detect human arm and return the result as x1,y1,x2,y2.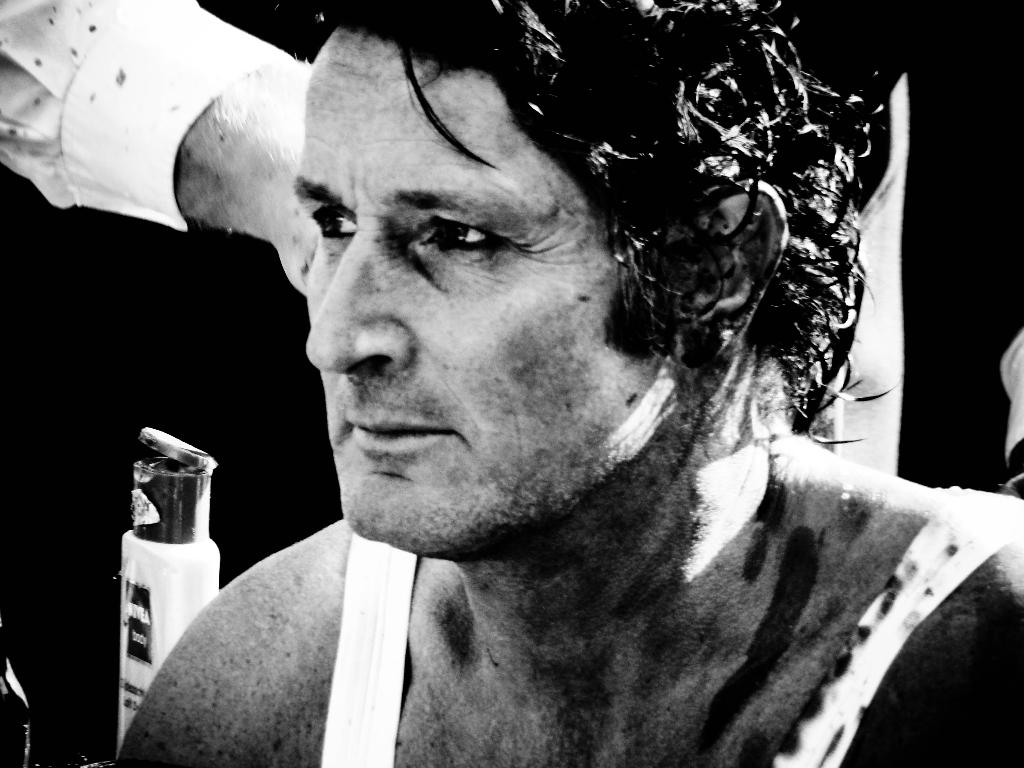
0,0,309,294.
